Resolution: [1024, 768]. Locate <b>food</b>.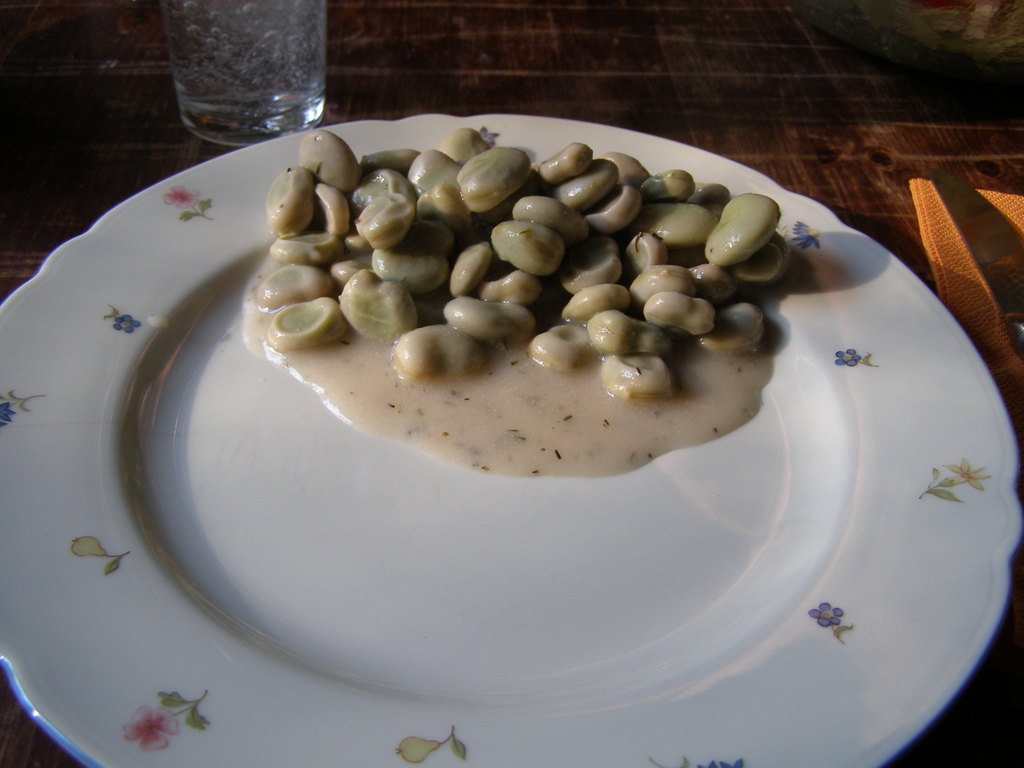
x1=252, y1=119, x2=854, y2=488.
